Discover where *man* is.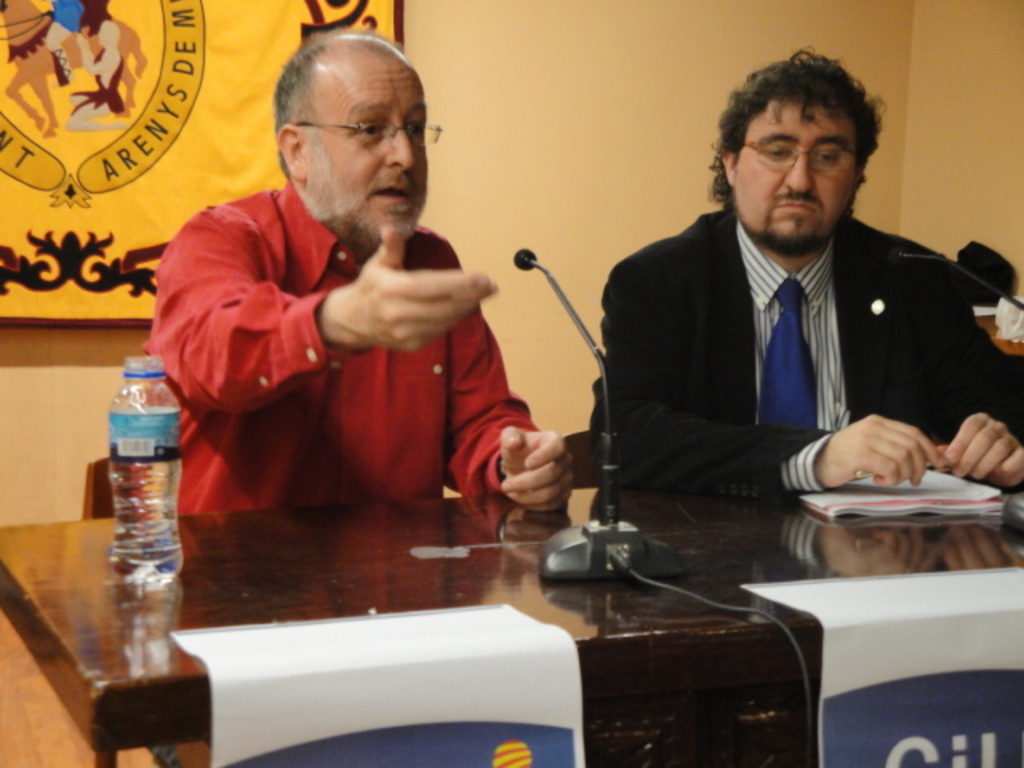
Discovered at (582,72,1003,533).
